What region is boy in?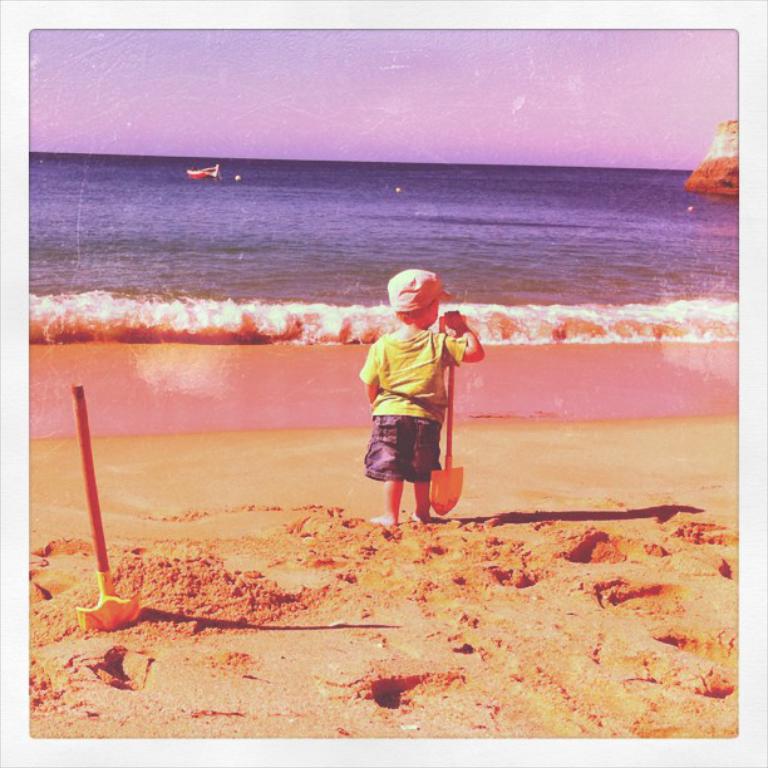
crop(359, 264, 498, 523).
